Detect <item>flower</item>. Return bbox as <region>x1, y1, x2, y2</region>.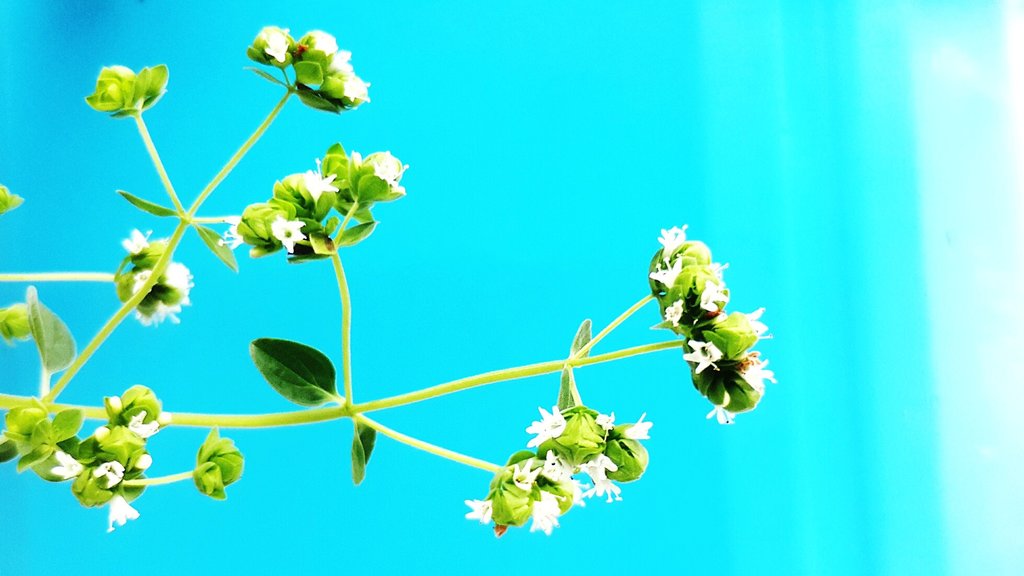
<region>266, 213, 312, 253</region>.
